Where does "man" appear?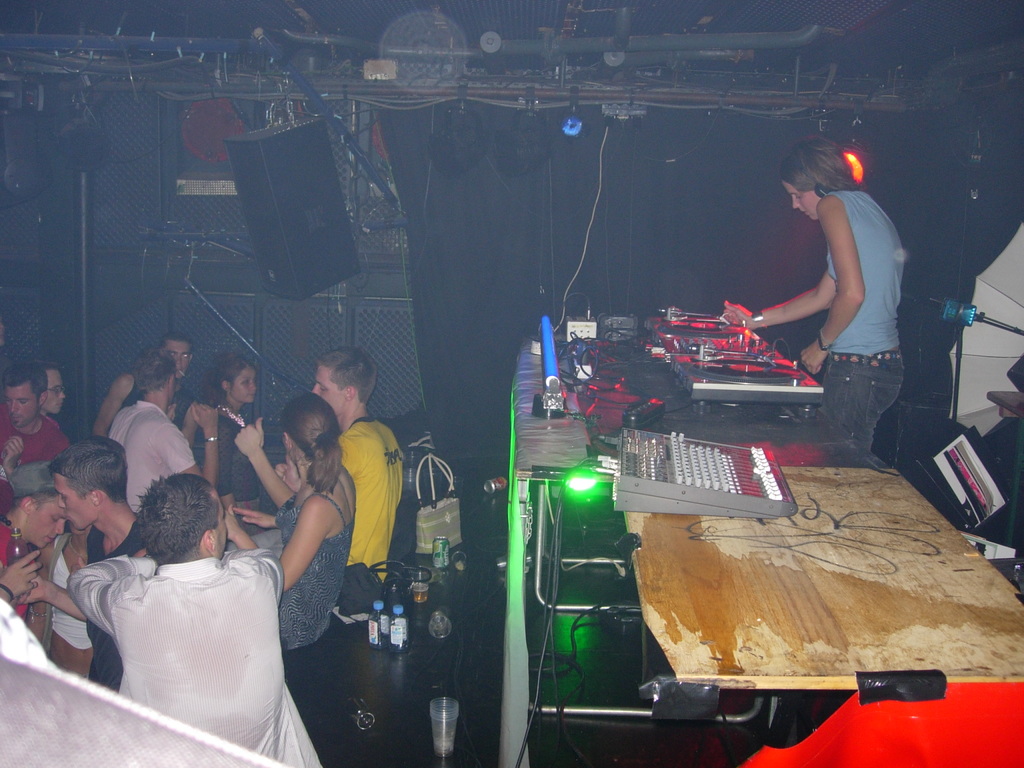
Appears at 88 328 204 445.
